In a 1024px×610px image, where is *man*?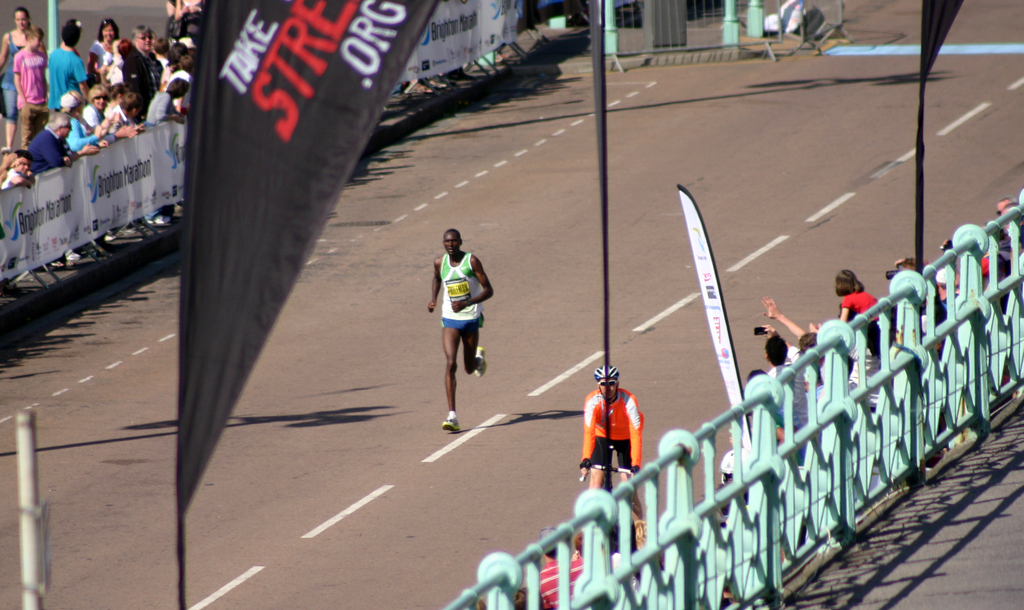
[left=425, top=226, right=493, bottom=429].
